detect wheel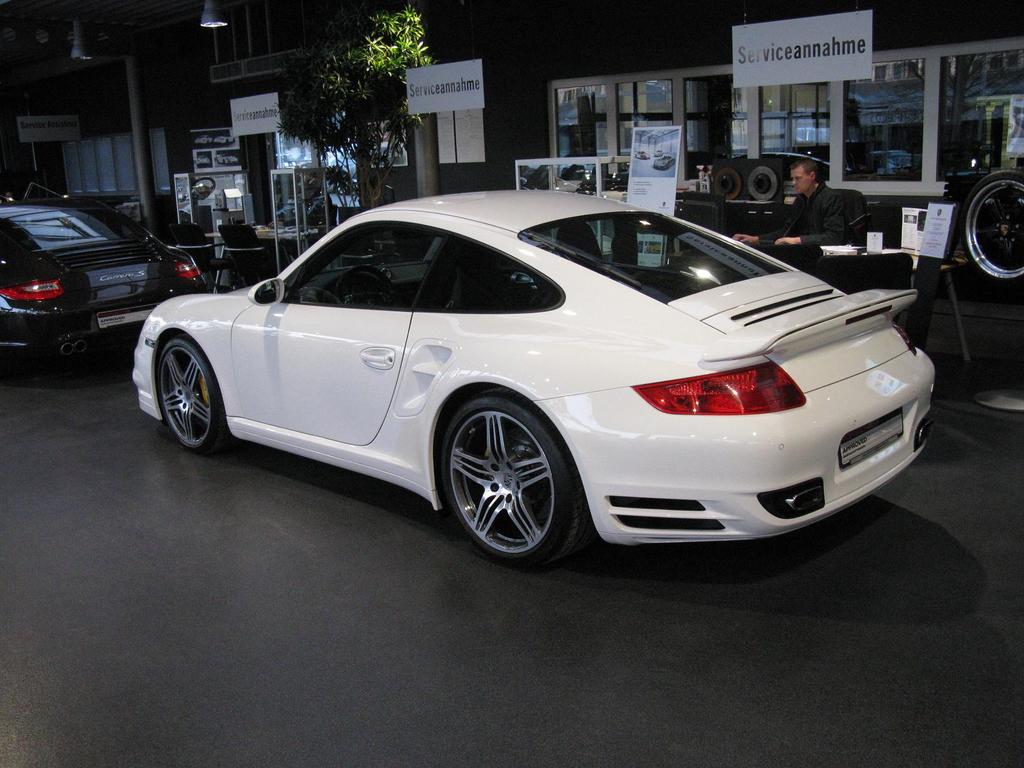
l=159, t=340, r=225, b=453
